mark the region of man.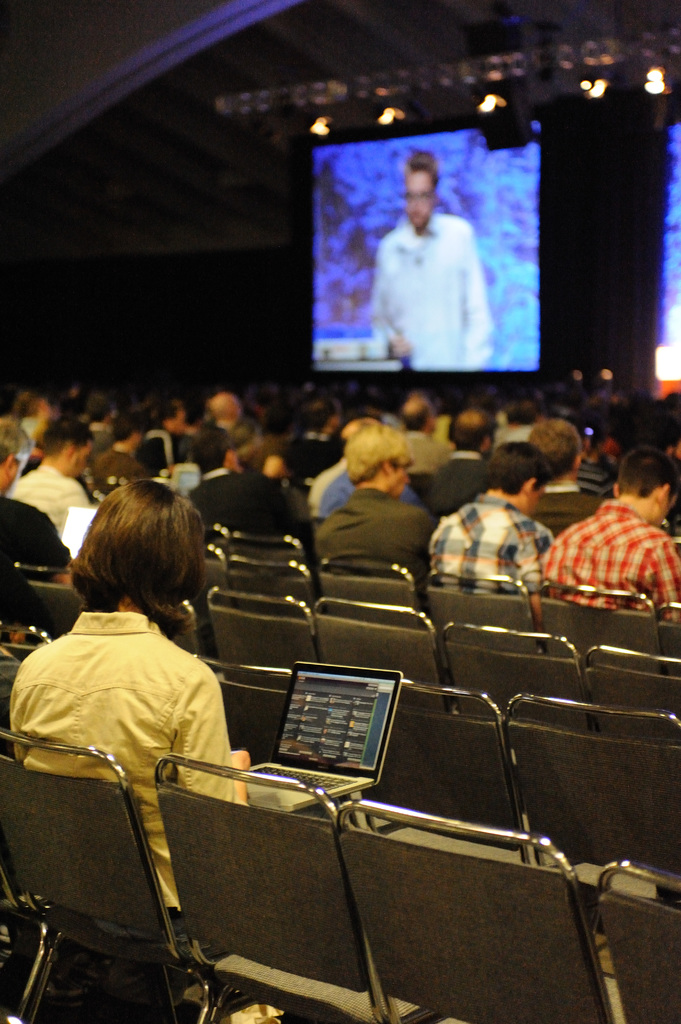
Region: region(12, 415, 92, 532).
